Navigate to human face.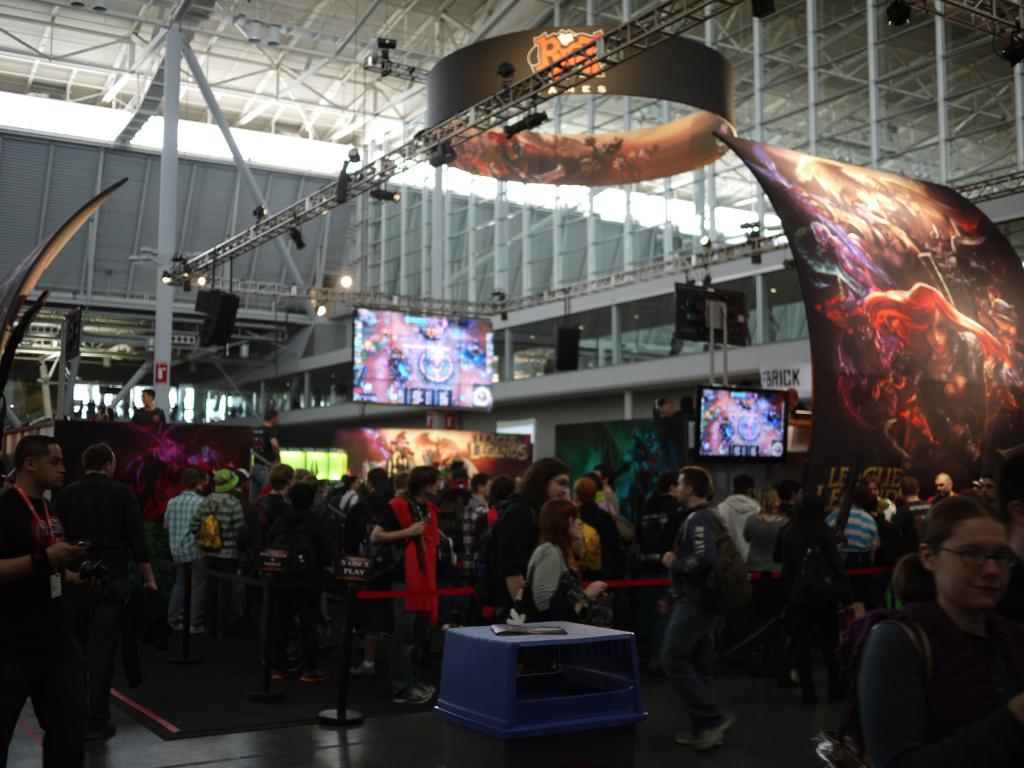
Navigation target: (426, 465, 440, 495).
